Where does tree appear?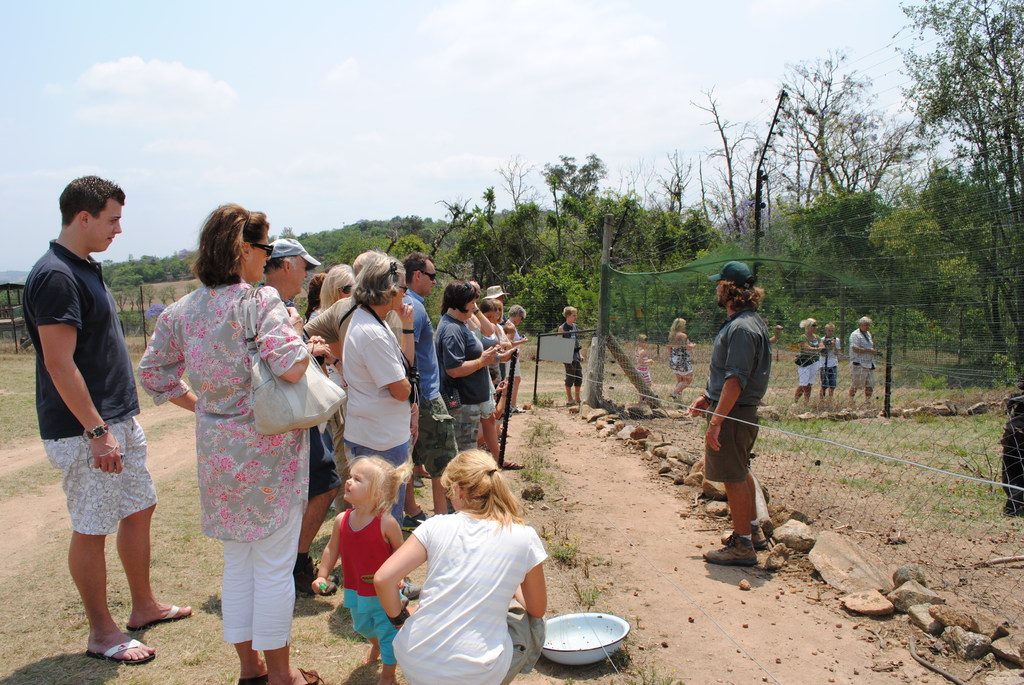
Appears at select_region(881, 0, 1023, 382).
